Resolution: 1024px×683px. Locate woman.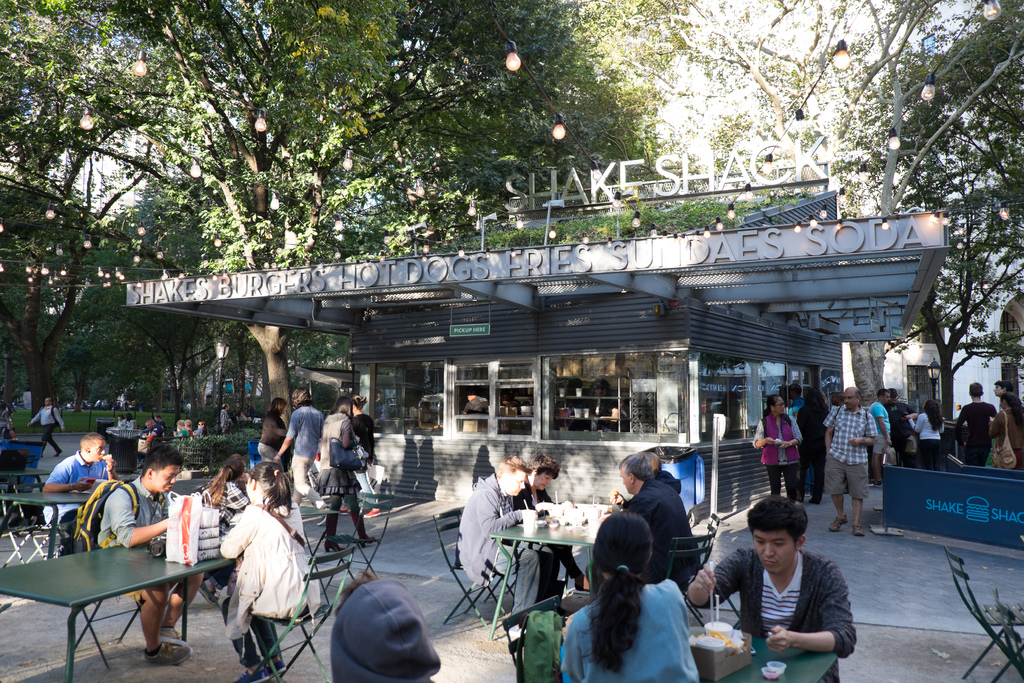
select_region(753, 393, 807, 498).
